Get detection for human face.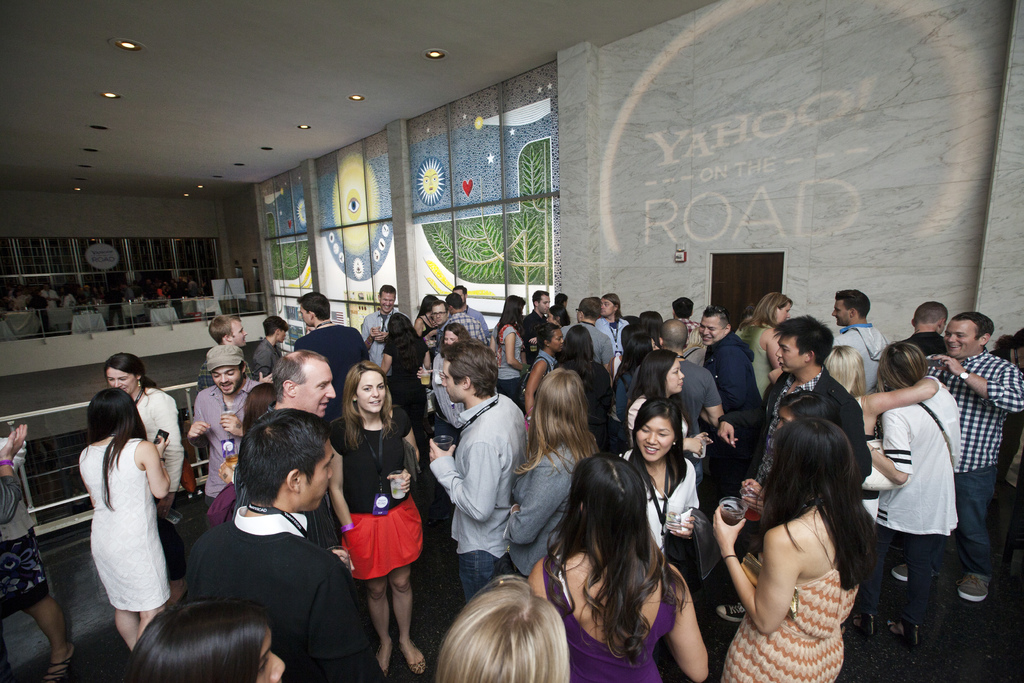
Detection: 108/365/143/391.
